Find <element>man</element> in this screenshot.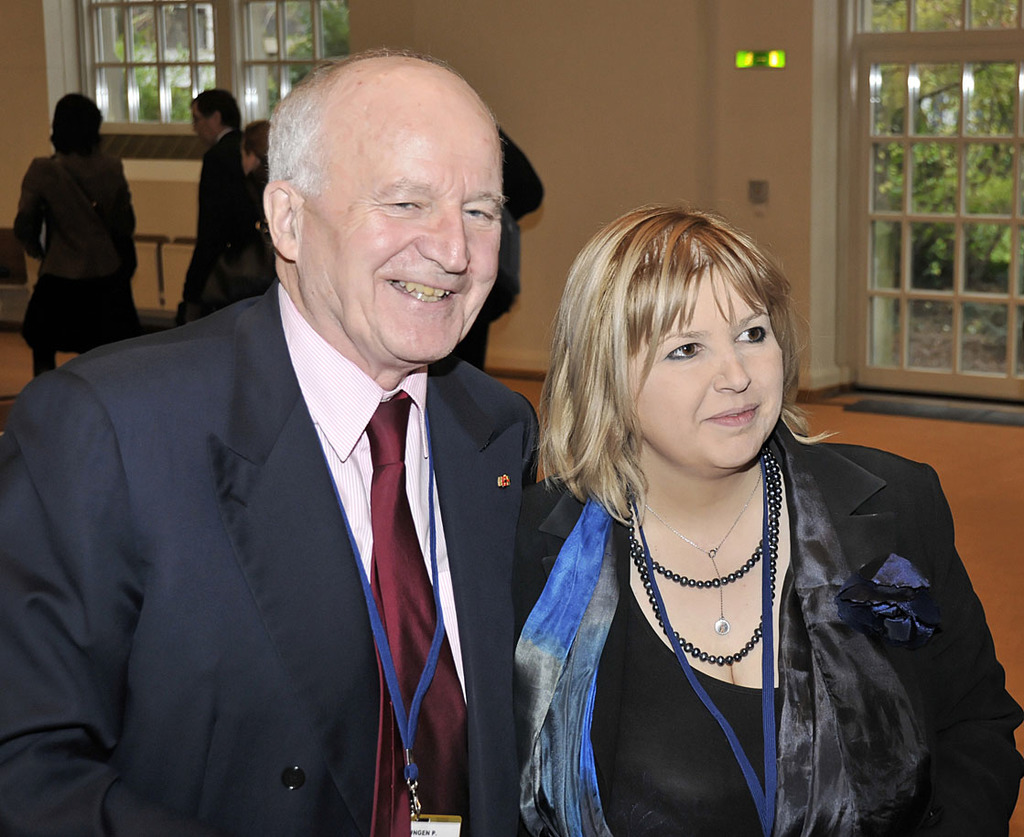
The bounding box for <element>man</element> is bbox=[18, 67, 587, 832].
